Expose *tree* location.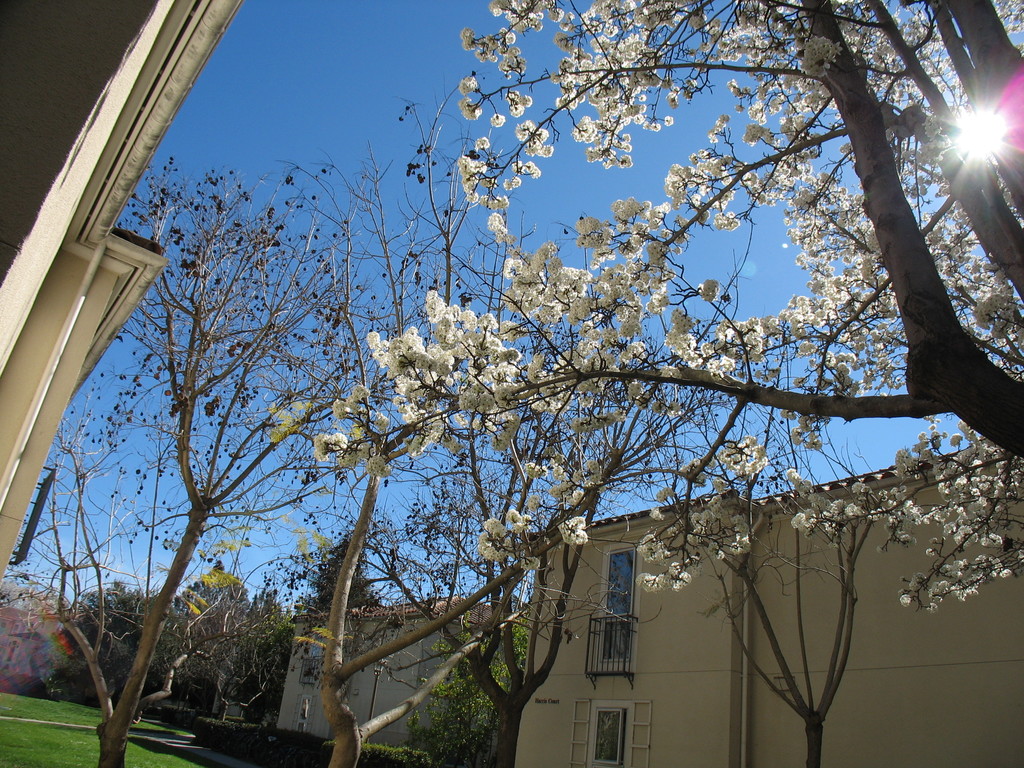
Exposed at 356:238:700:767.
